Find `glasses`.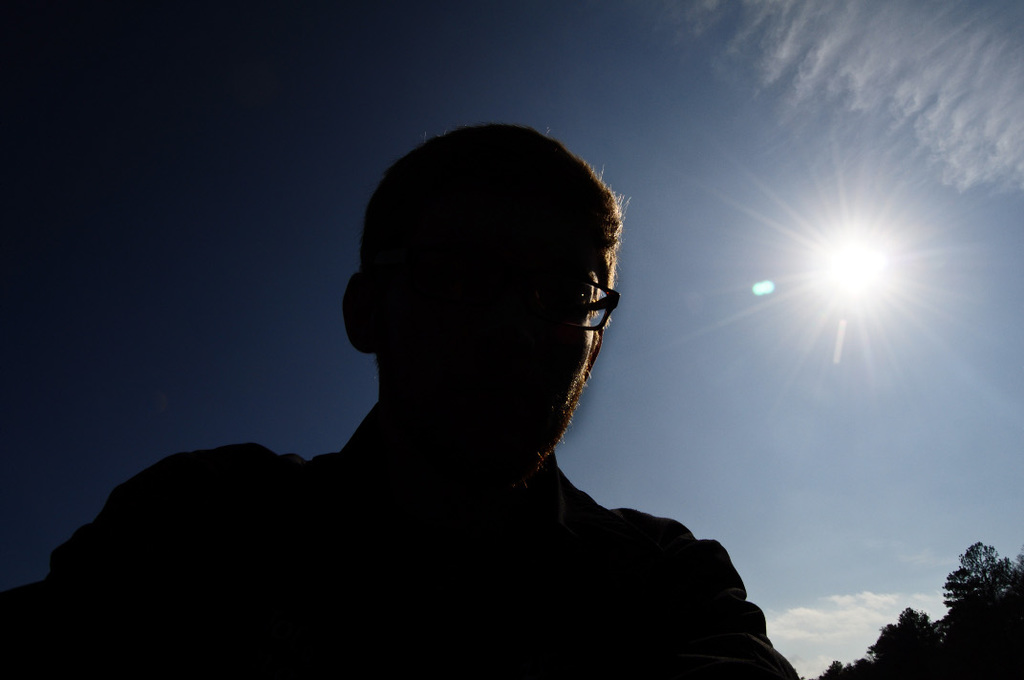
541, 279, 620, 329.
